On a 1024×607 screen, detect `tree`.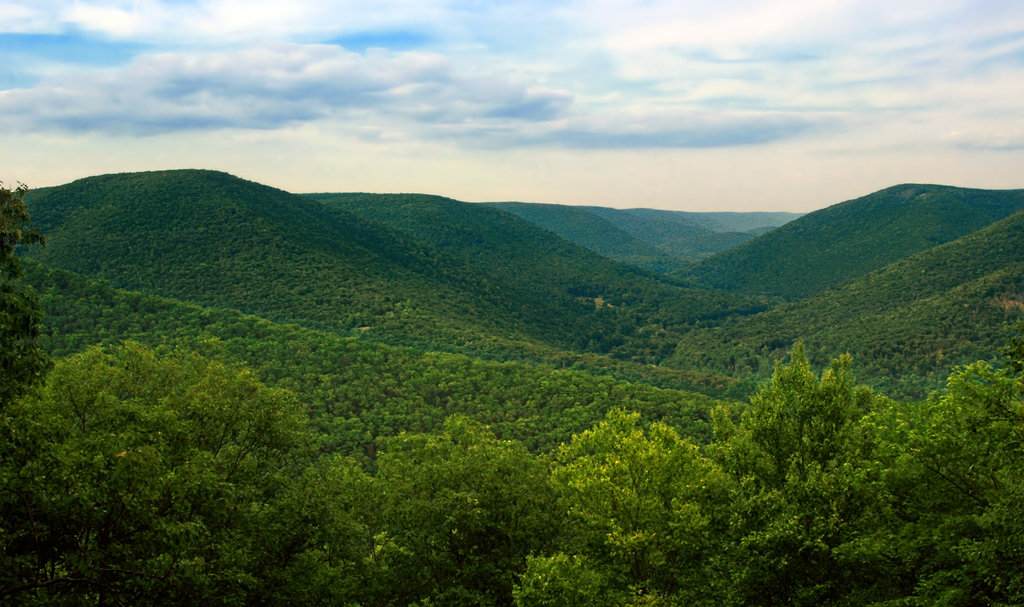
l=333, t=410, r=572, b=604.
